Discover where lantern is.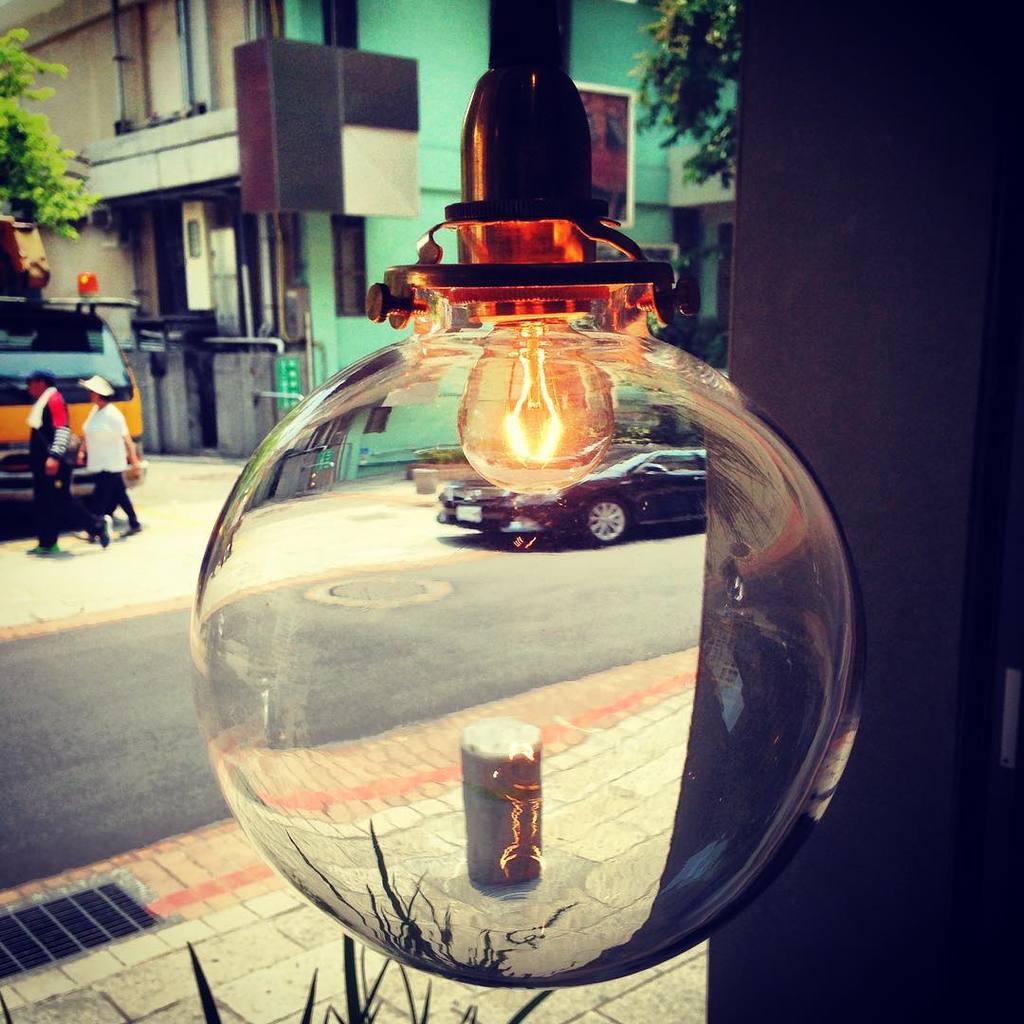
Discovered at x1=181 y1=0 x2=860 y2=1023.
